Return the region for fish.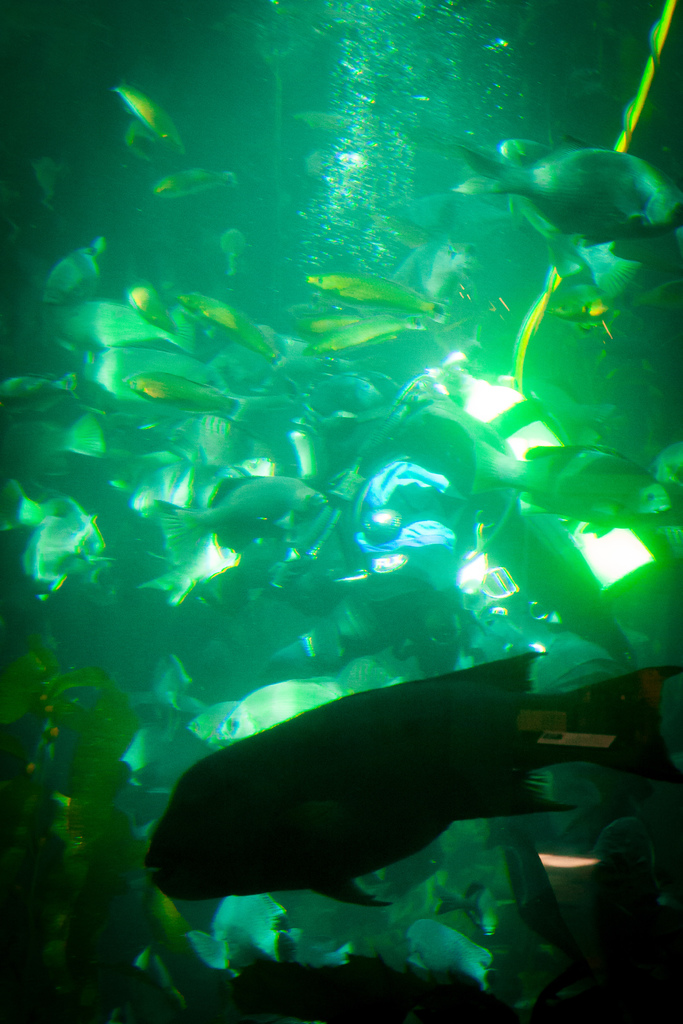
bbox(295, 308, 358, 337).
